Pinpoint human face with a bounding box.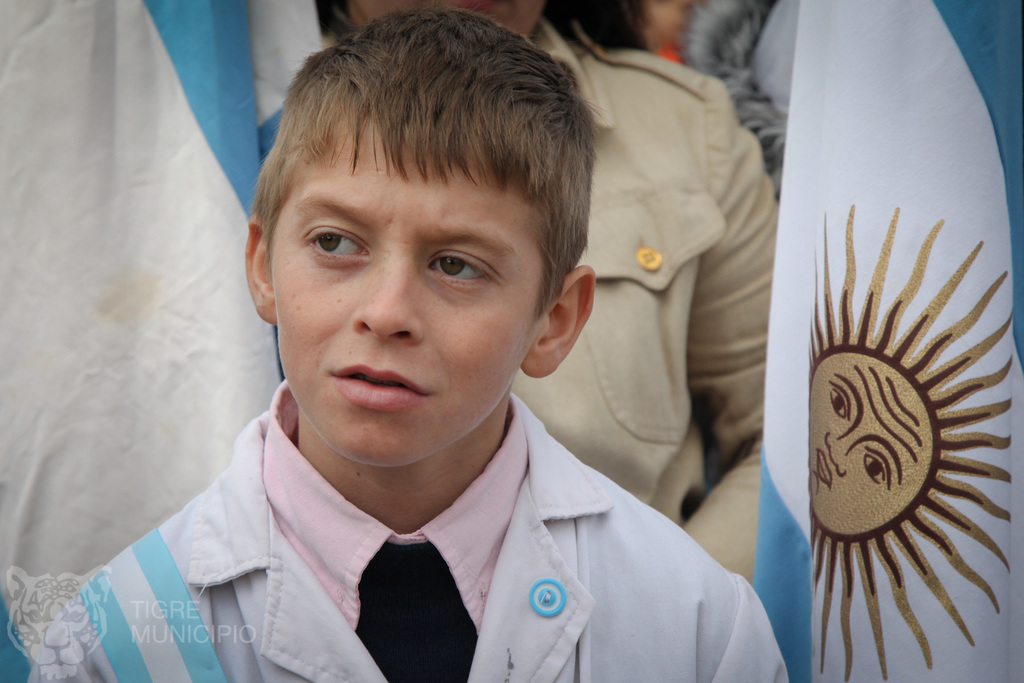
267,135,550,474.
